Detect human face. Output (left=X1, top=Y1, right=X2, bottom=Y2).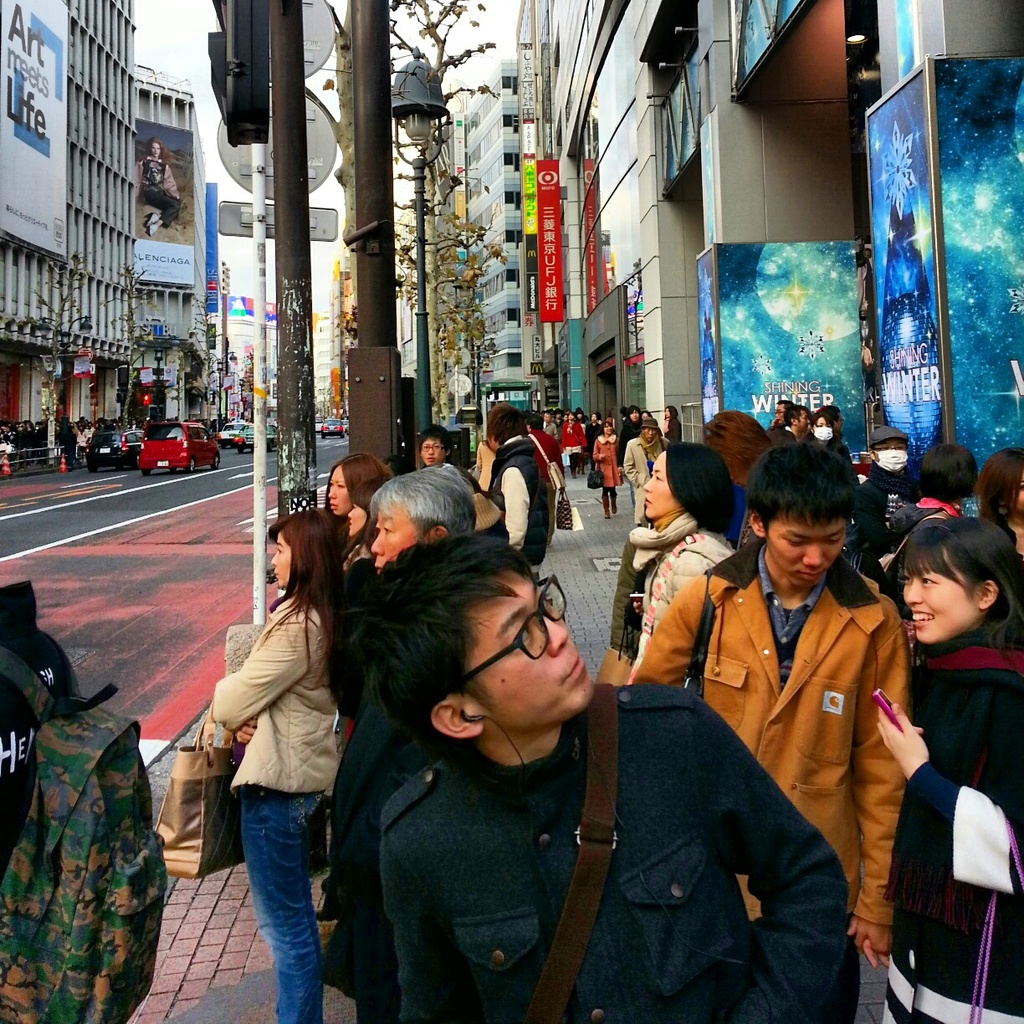
(left=900, top=550, right=978, bottom=645).
